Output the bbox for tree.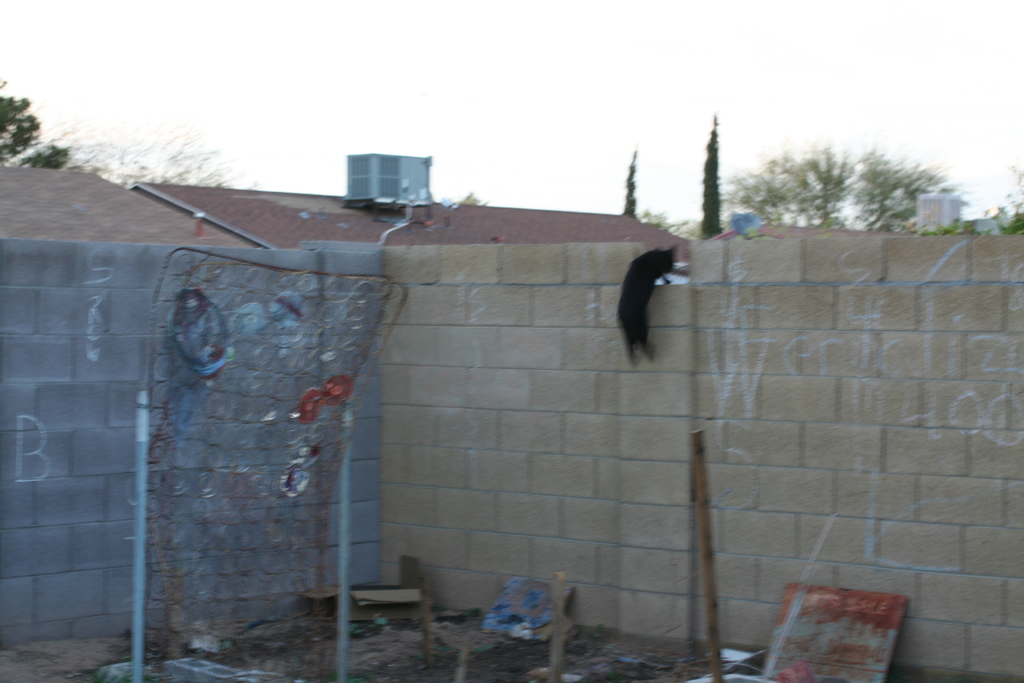
(x1=684, y1=136, x2=965, y2=239).
